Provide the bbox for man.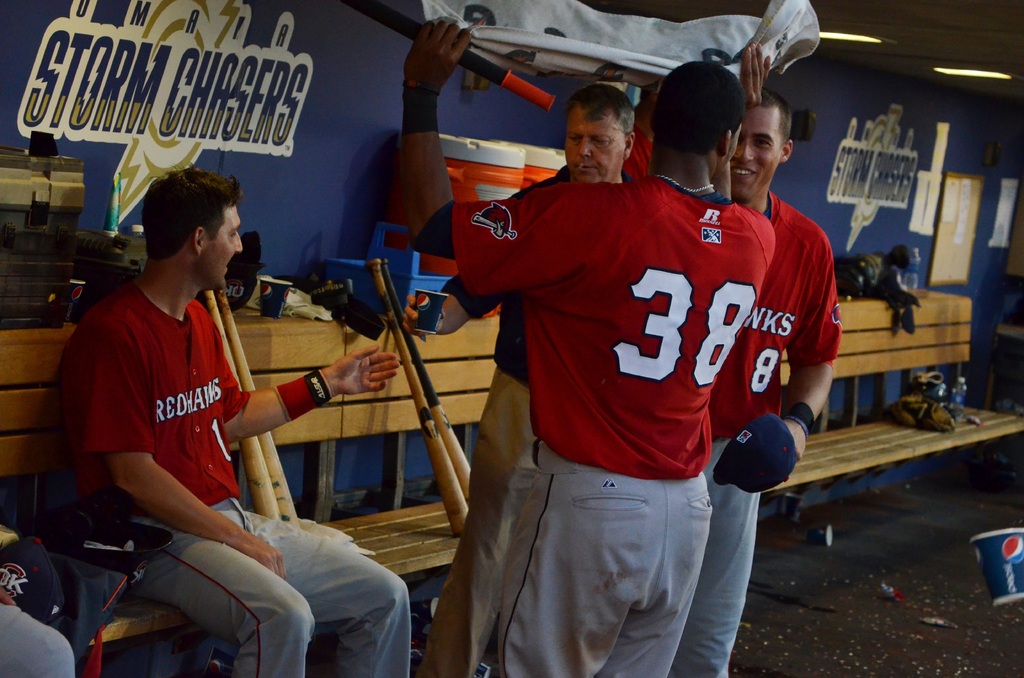
[x1=669, y1=86, x2=845, y2=677].
